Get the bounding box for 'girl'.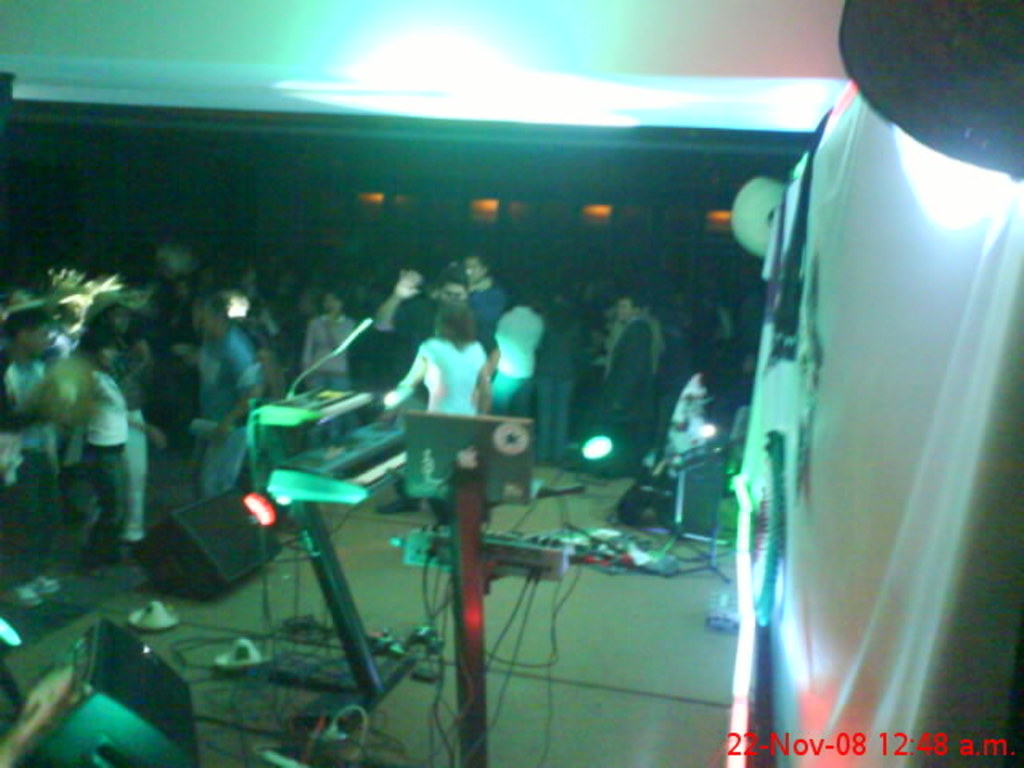
box(83, 290, 150, 542).
